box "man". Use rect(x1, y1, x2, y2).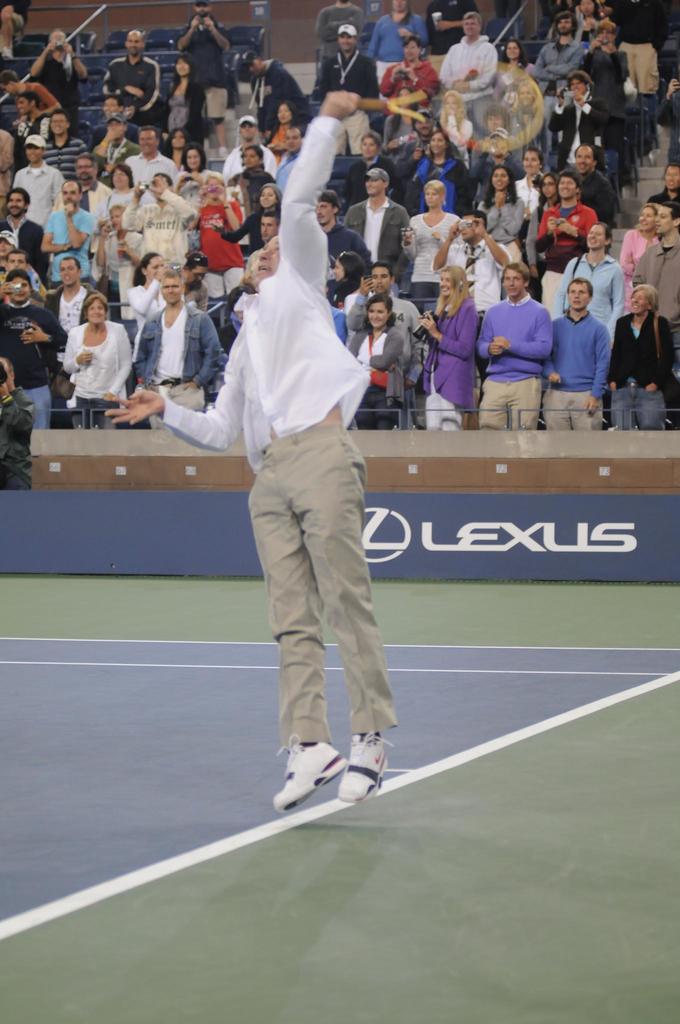
rect(220, 124, 280, 184).
